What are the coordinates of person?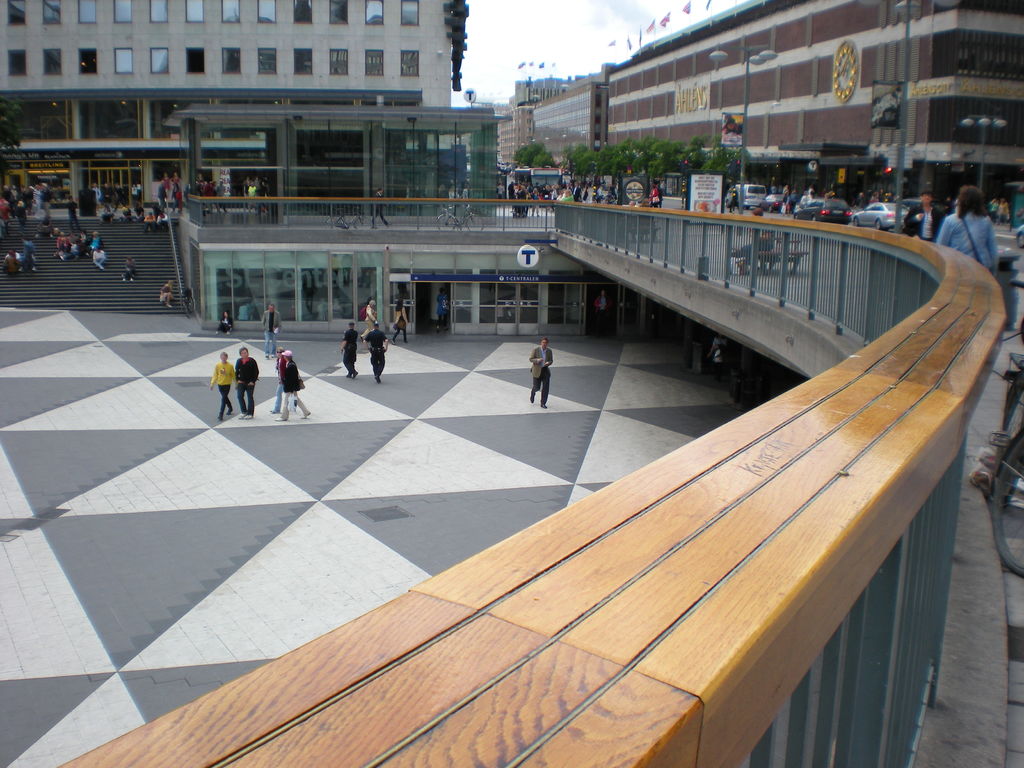
<box>207,352,235,419</box>.
